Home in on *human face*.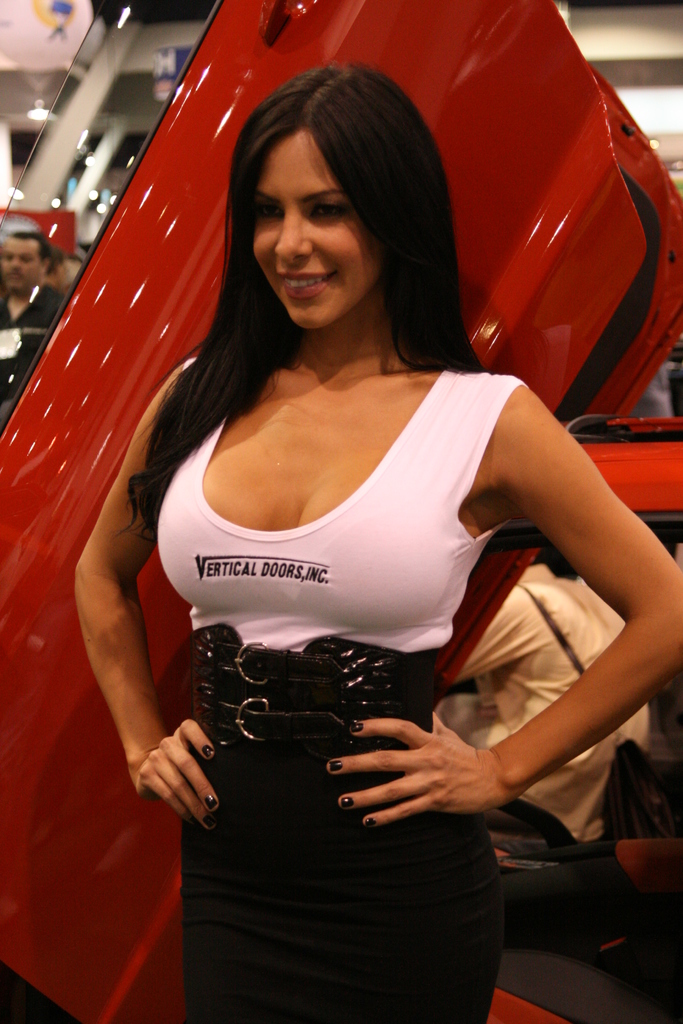
Homed in at bbox=(248, 134, 390, 337).
